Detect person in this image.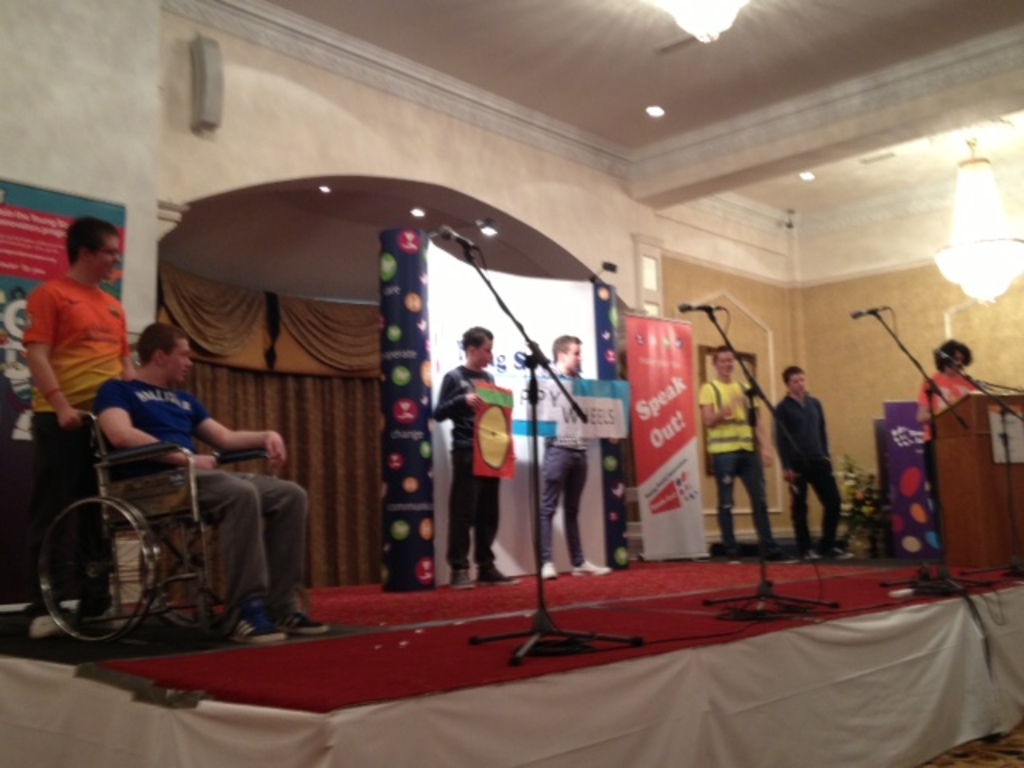
Detection: select_region(531, 334, 618, 586).
